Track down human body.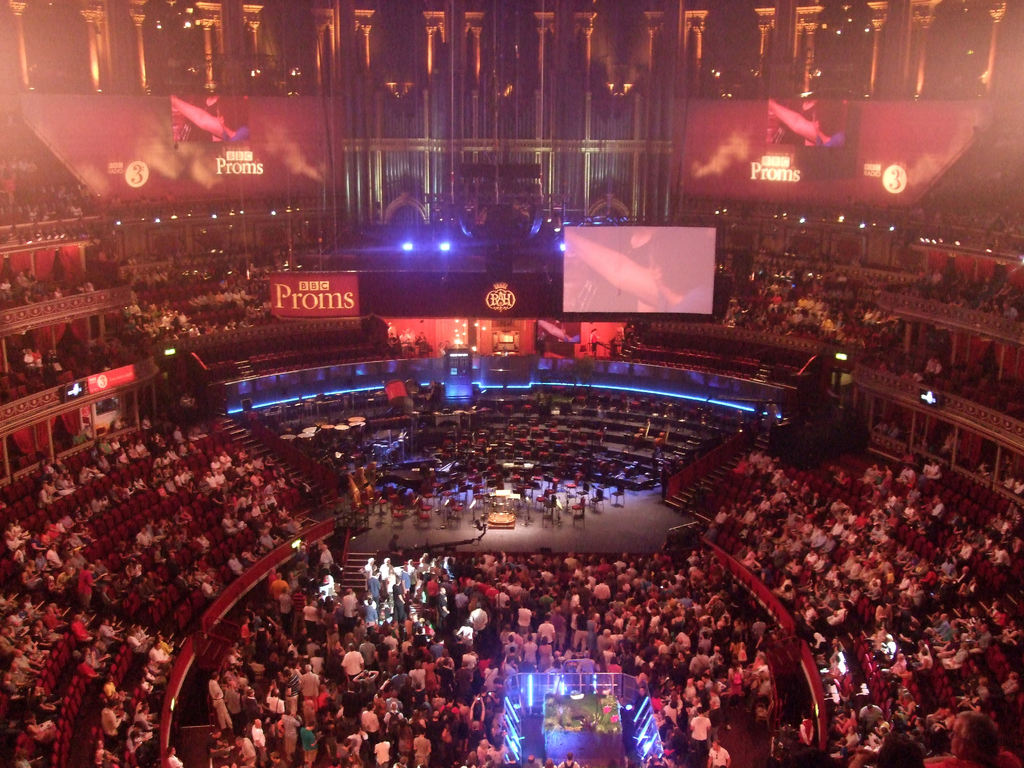
Tracked to [x1=824, y1=563, x2=841, y2=575].
